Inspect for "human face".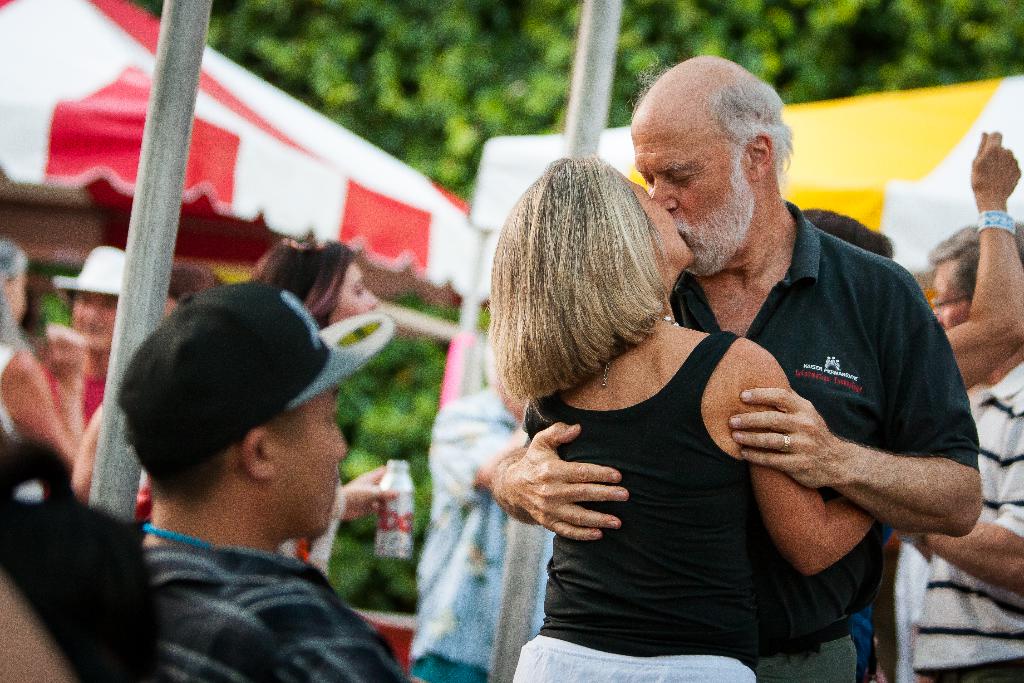
Inspection: BBox(68, 288, 120, 359).
